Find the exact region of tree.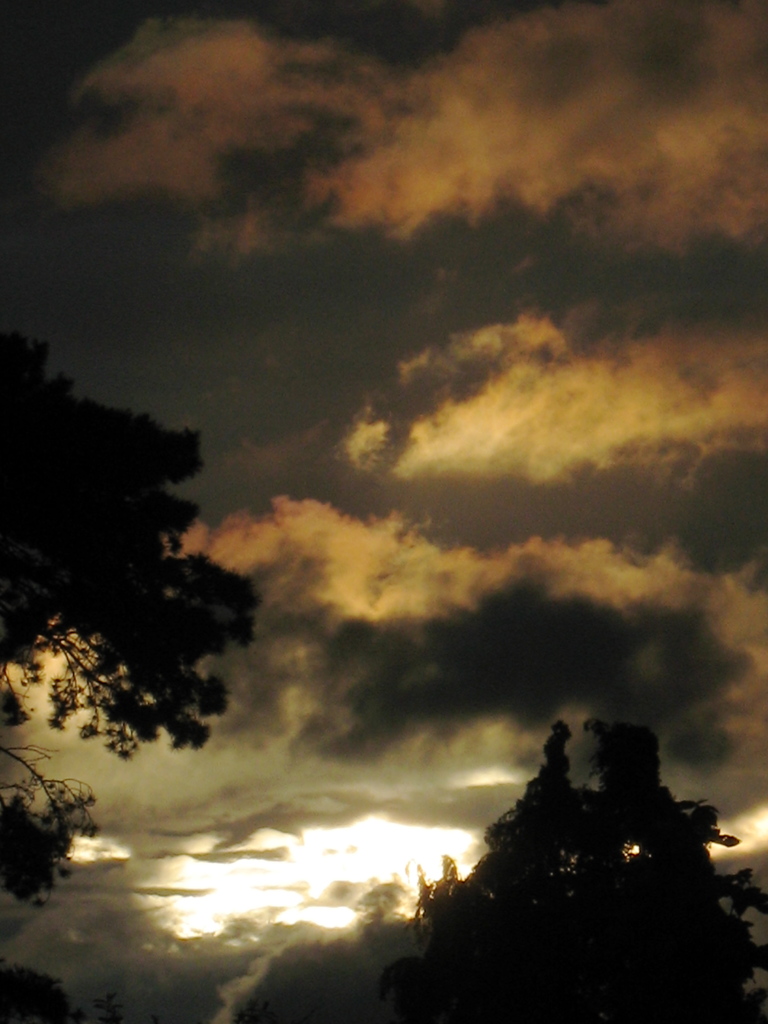
Exact region: detection(385, 696, 756, 1007).
